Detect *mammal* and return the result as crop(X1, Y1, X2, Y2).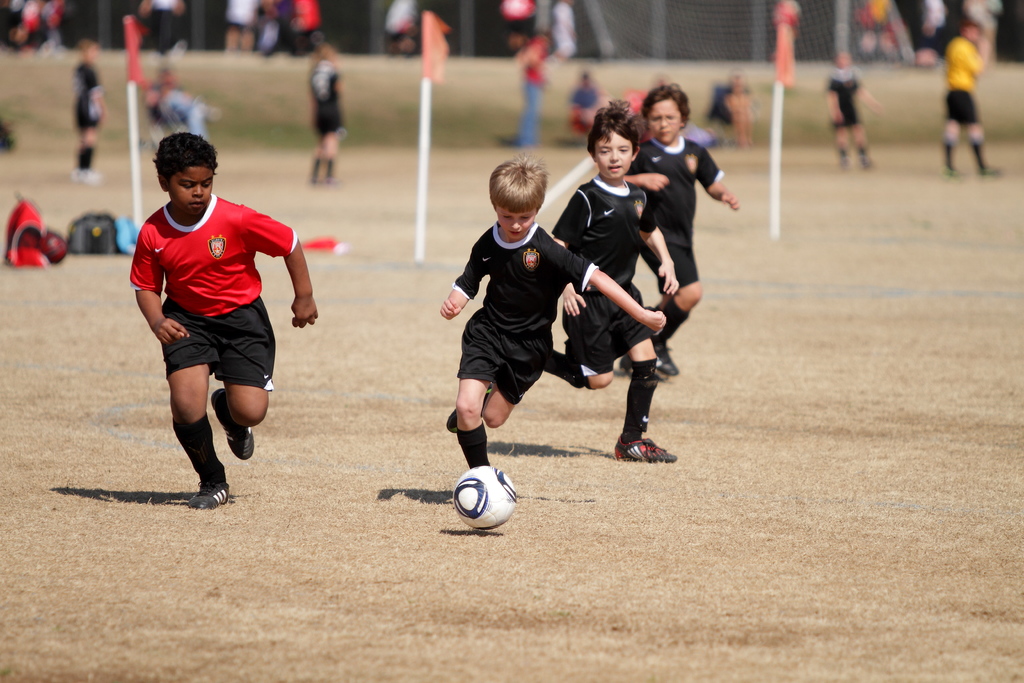
crop(262, 0, 289, 50).
